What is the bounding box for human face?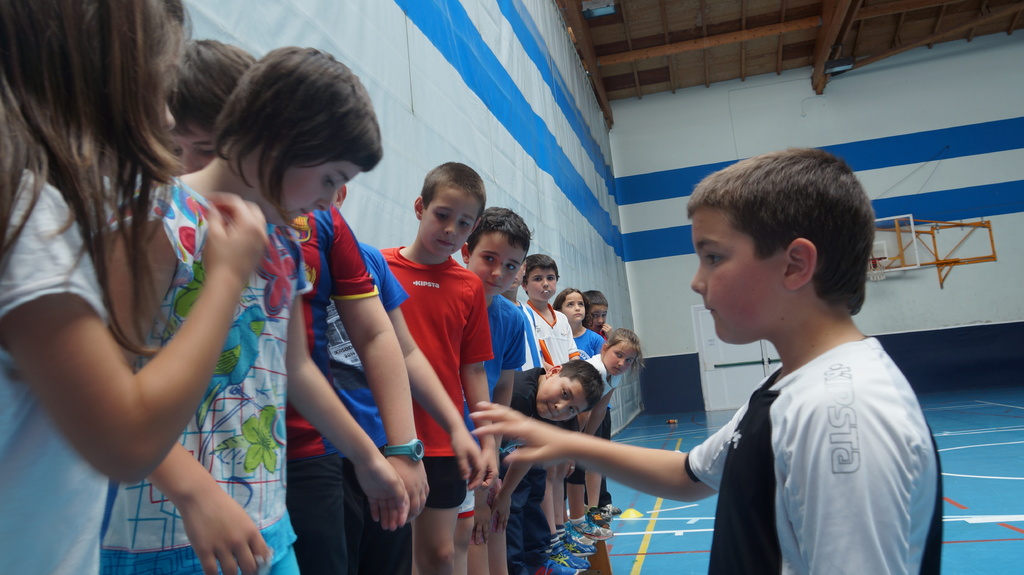
Rect(560, 292, 582, 322).
